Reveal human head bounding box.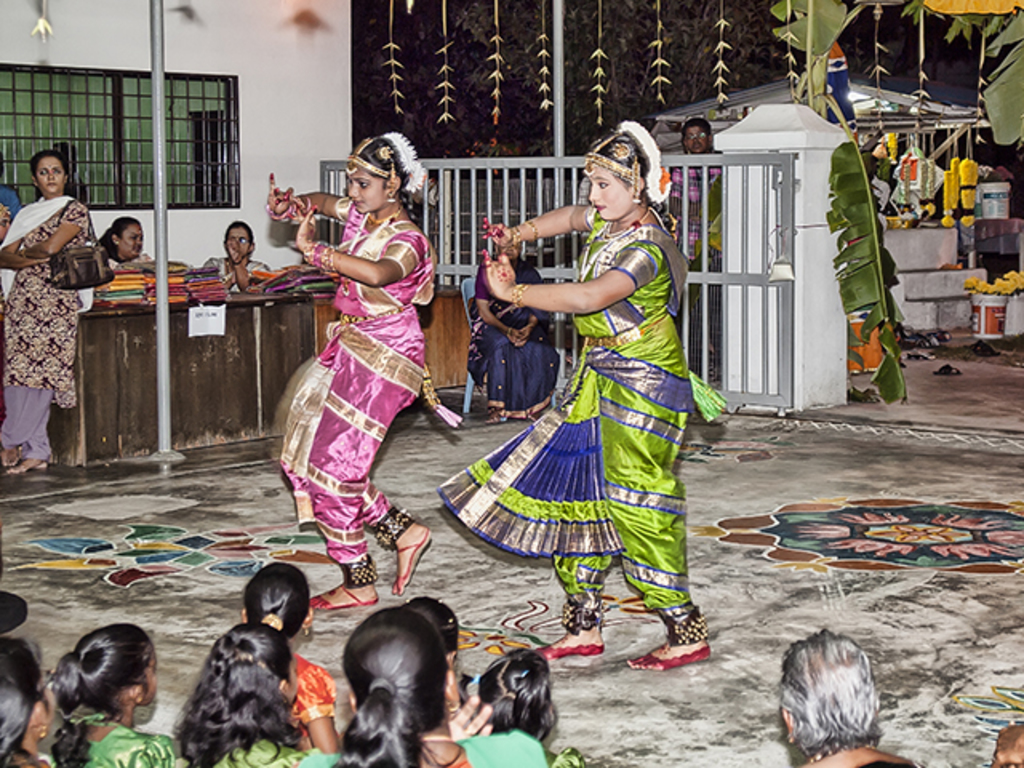
Revealed: Rect(778, 629, 885, 758).
